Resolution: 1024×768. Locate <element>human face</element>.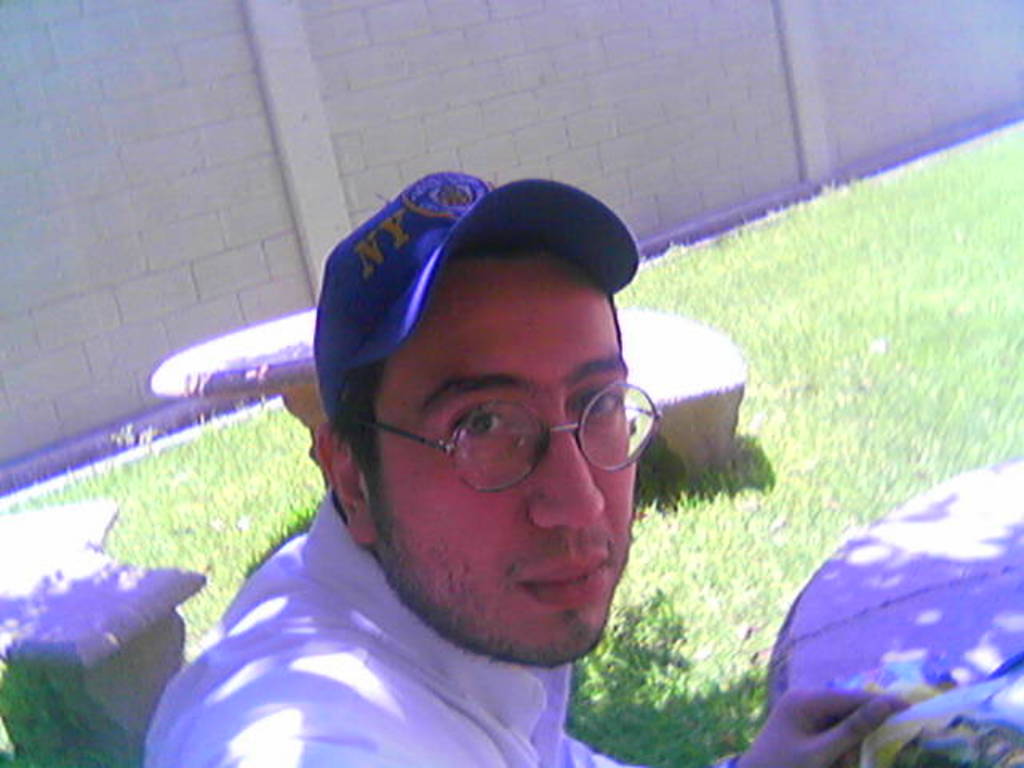
374, 245, 640, 666.
